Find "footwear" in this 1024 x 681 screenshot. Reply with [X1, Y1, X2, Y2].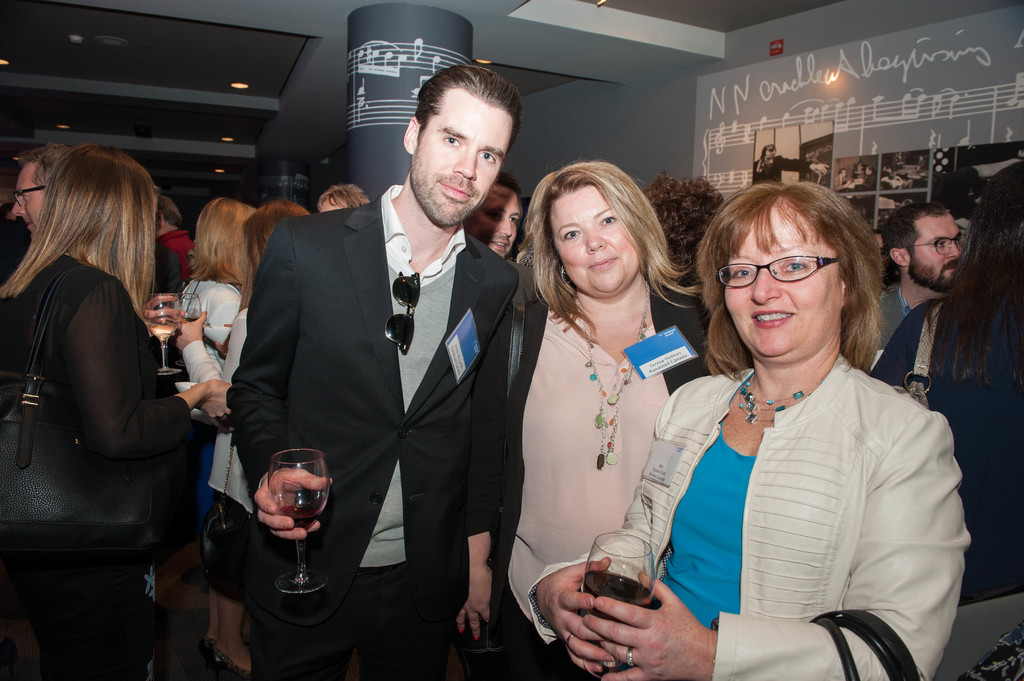
[198, 630, 256, 679].
